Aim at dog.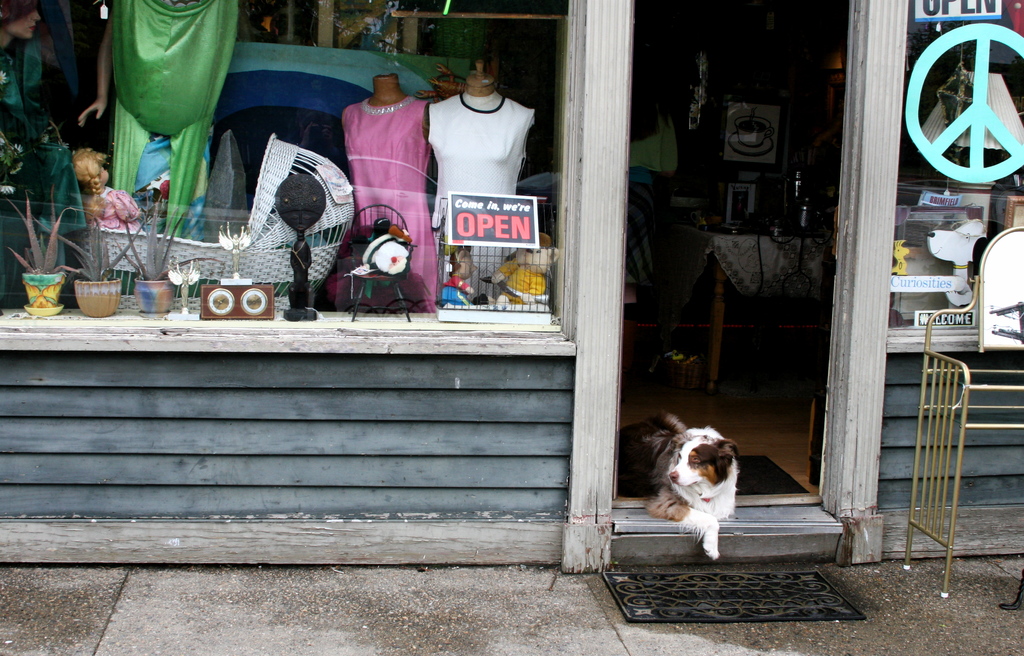
Aimed at (x1=618, y1=414, x2=739, y2=557).
